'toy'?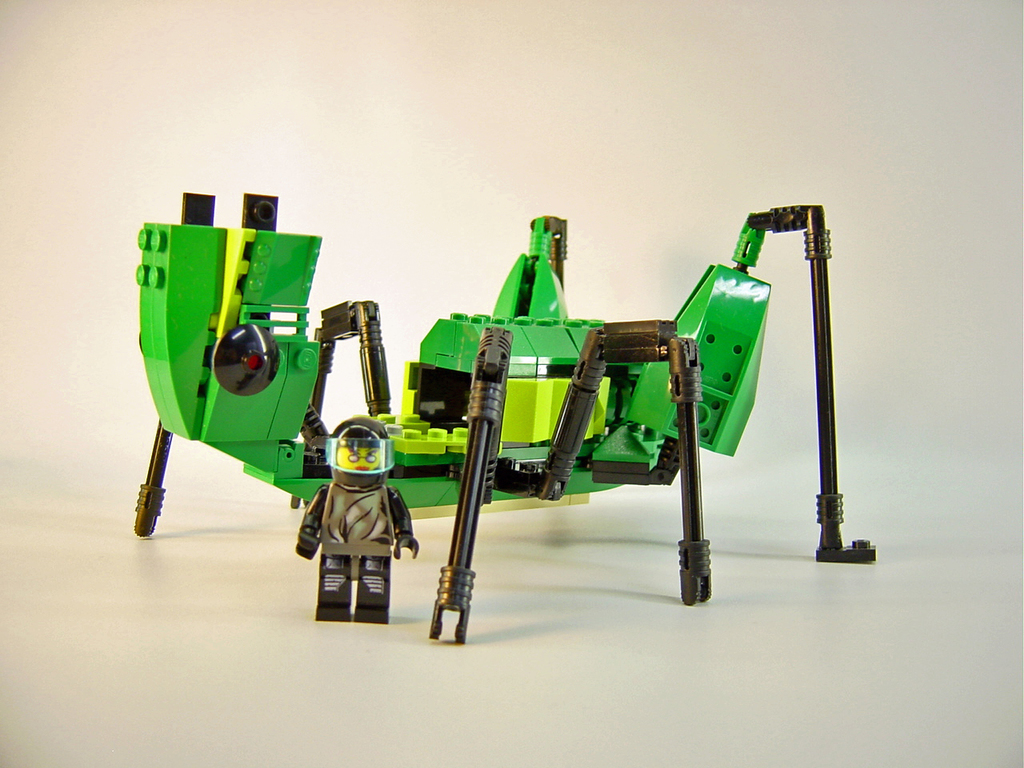
bbox(296, 418, 420, 622)
